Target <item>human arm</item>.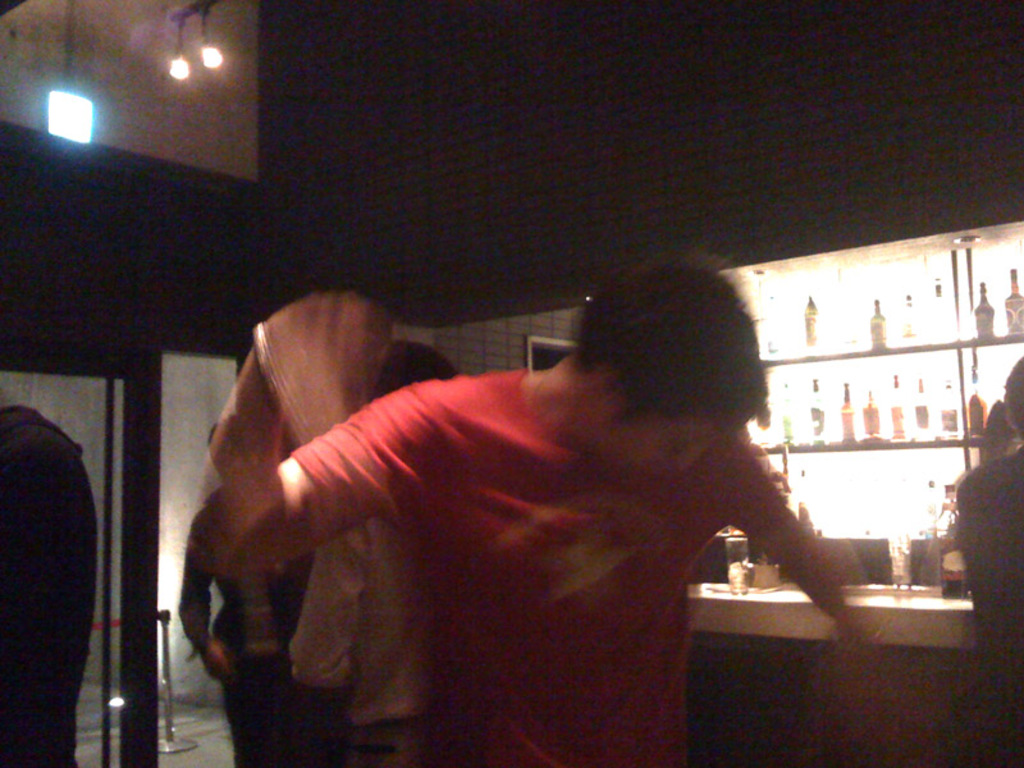
Target region: {"left": 175, "top": 508, "right": 237, "bottom": 680}.
